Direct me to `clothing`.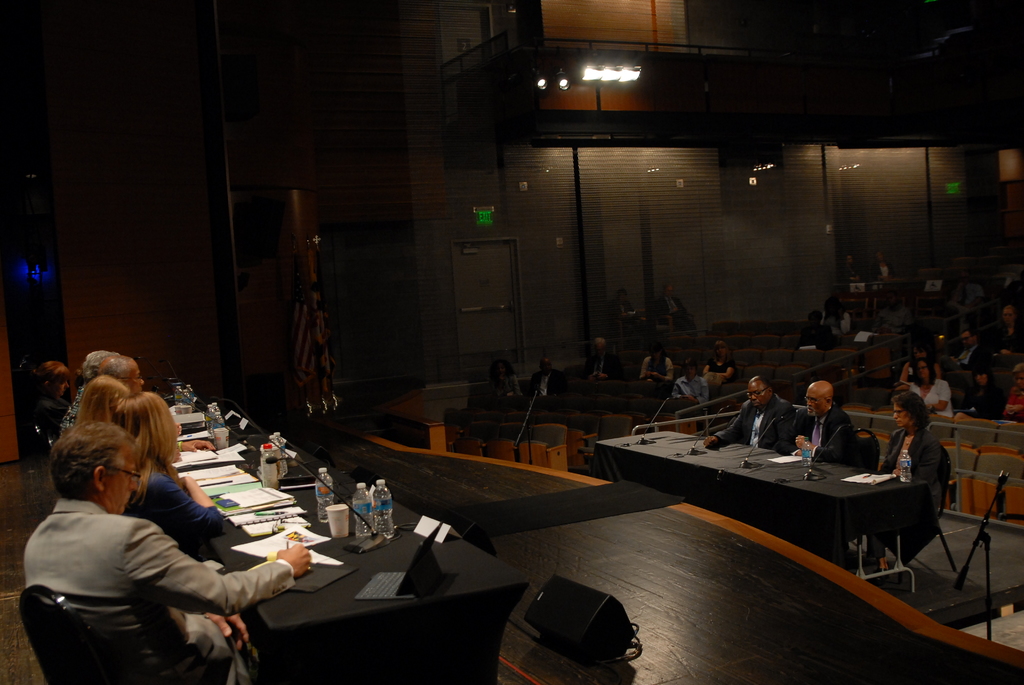
Direction: l=24, t=501, r=292, b=684.
